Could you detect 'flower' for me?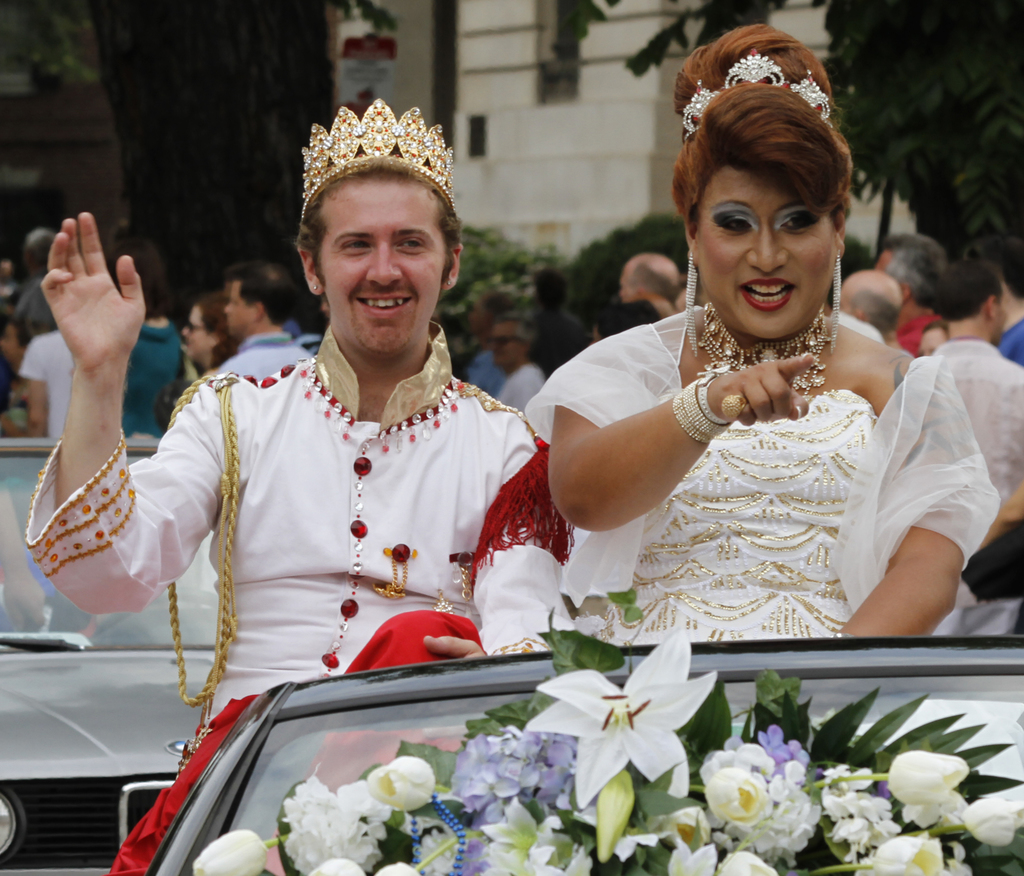
Detection result: locate(968, 786, 1023, 843).
